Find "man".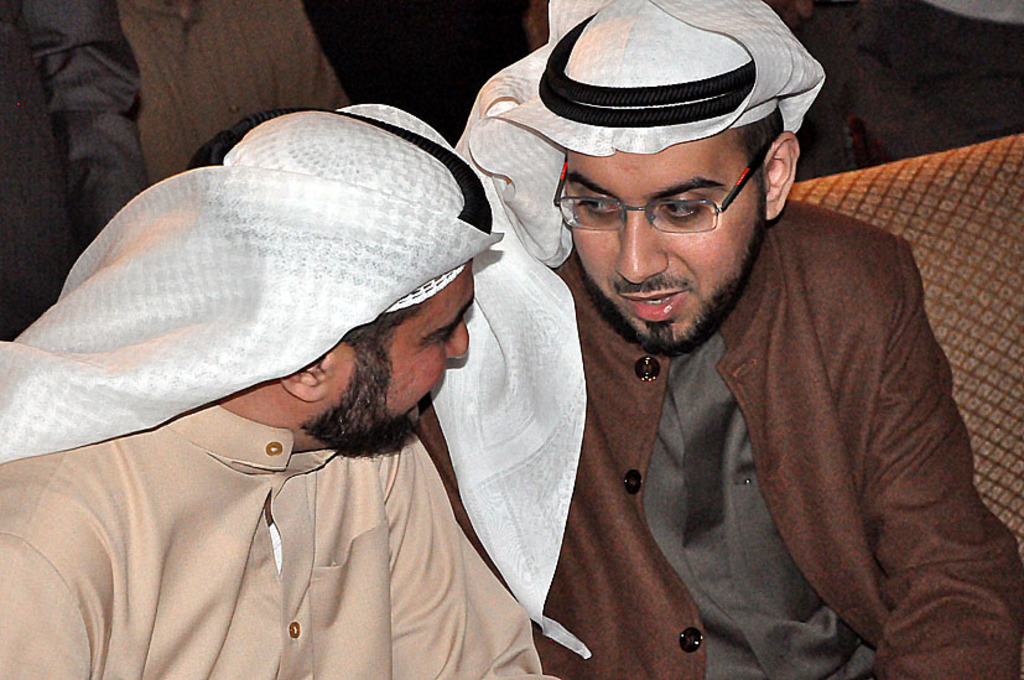
bbox=[336, 11, 991, 660].
